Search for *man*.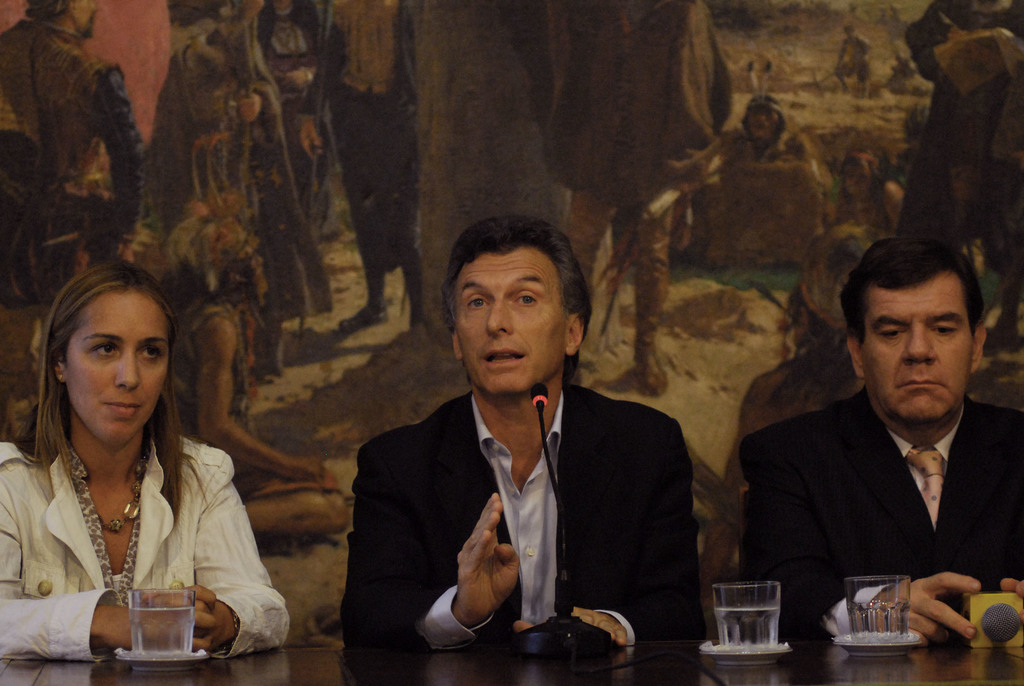
Found at select_region(159, 206, 351, 548).
